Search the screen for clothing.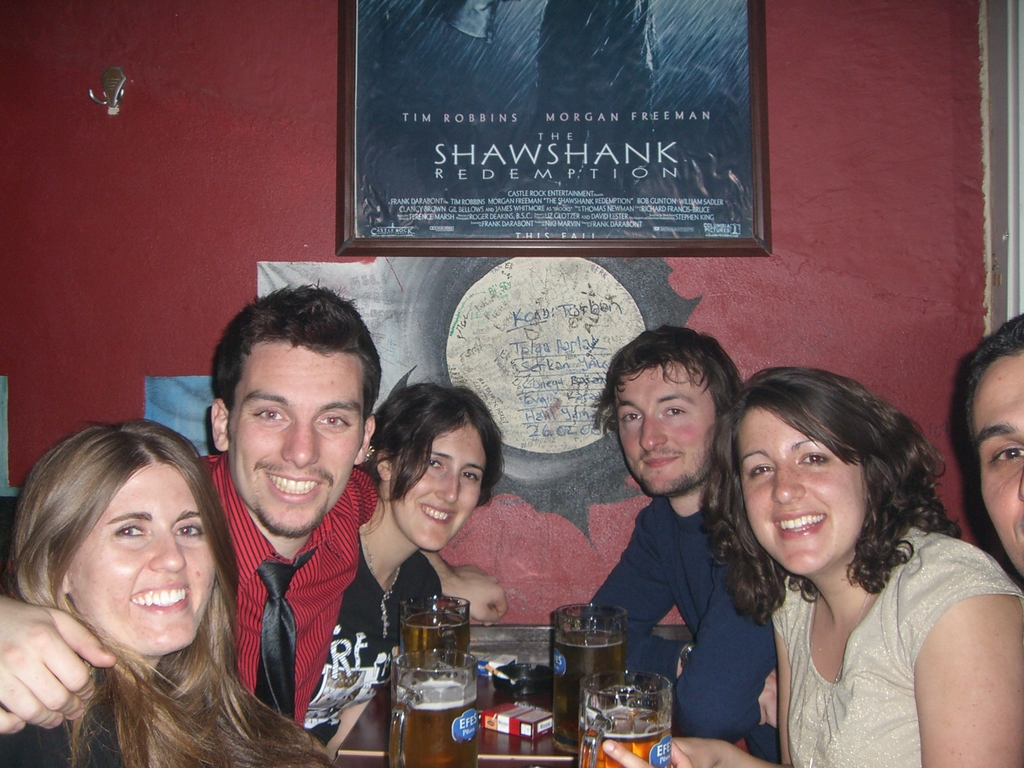
Found at [296, 534, 448, 767].
